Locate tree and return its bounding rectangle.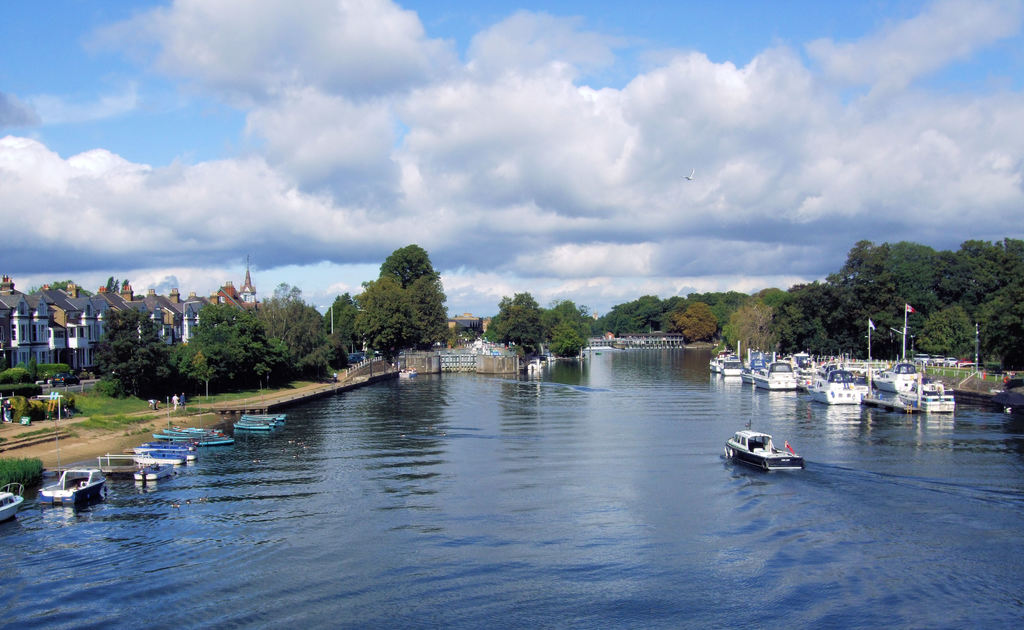
718 287 748 306.
